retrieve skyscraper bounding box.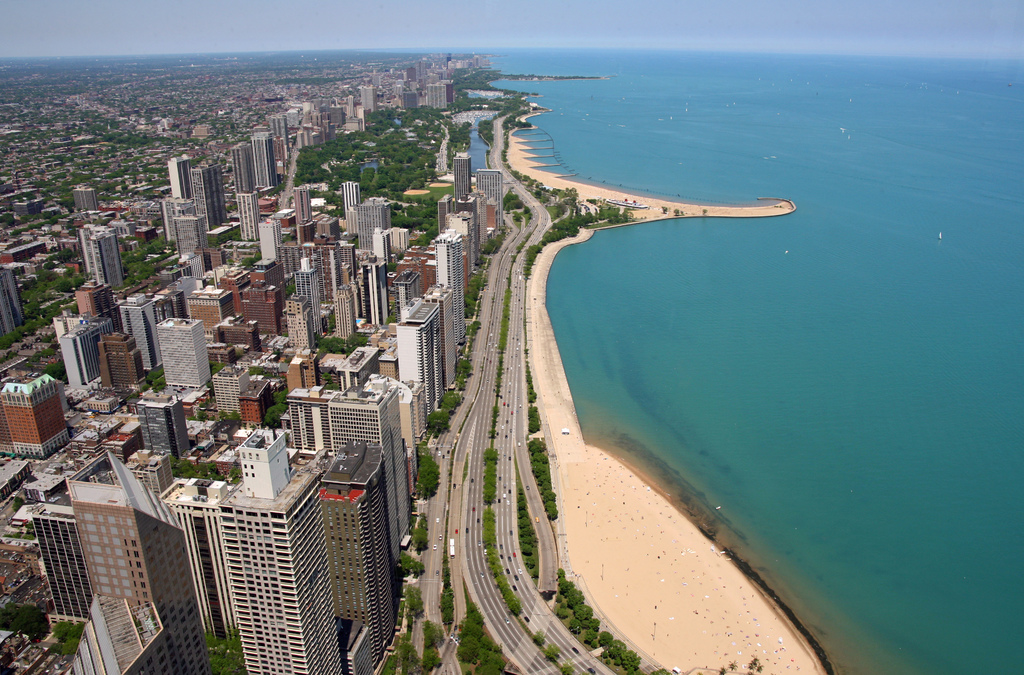
Bounding box: 381,293,451,427.
